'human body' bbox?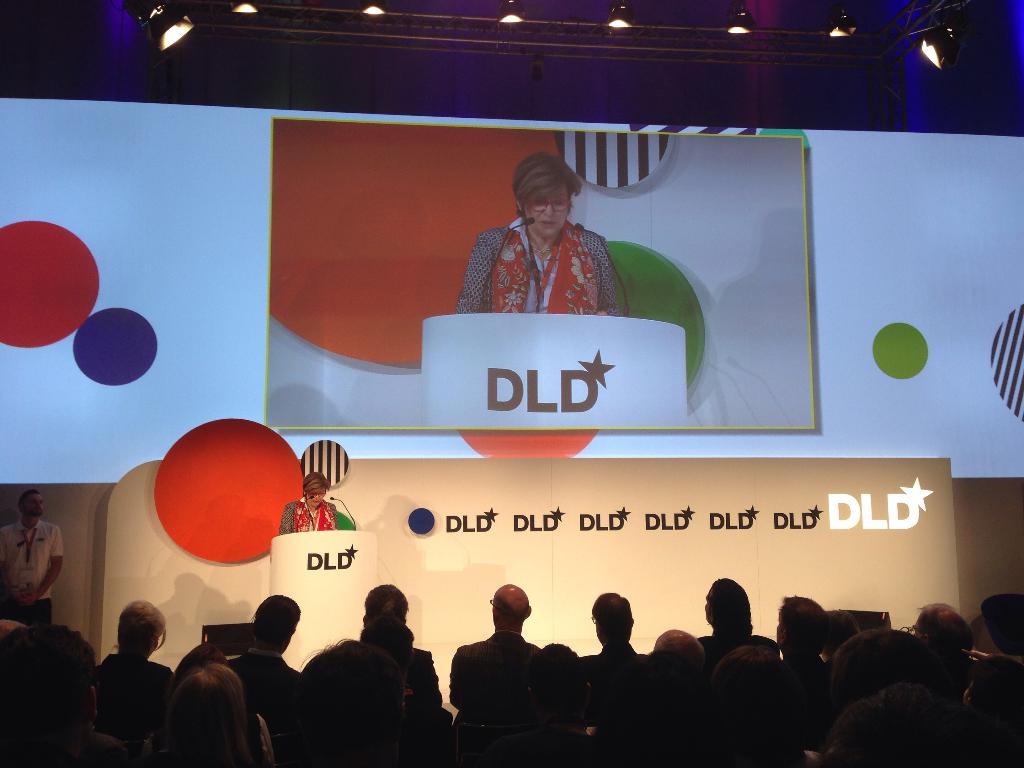
pyautogui.locateOnScreen(574, 589, 657, 737)
